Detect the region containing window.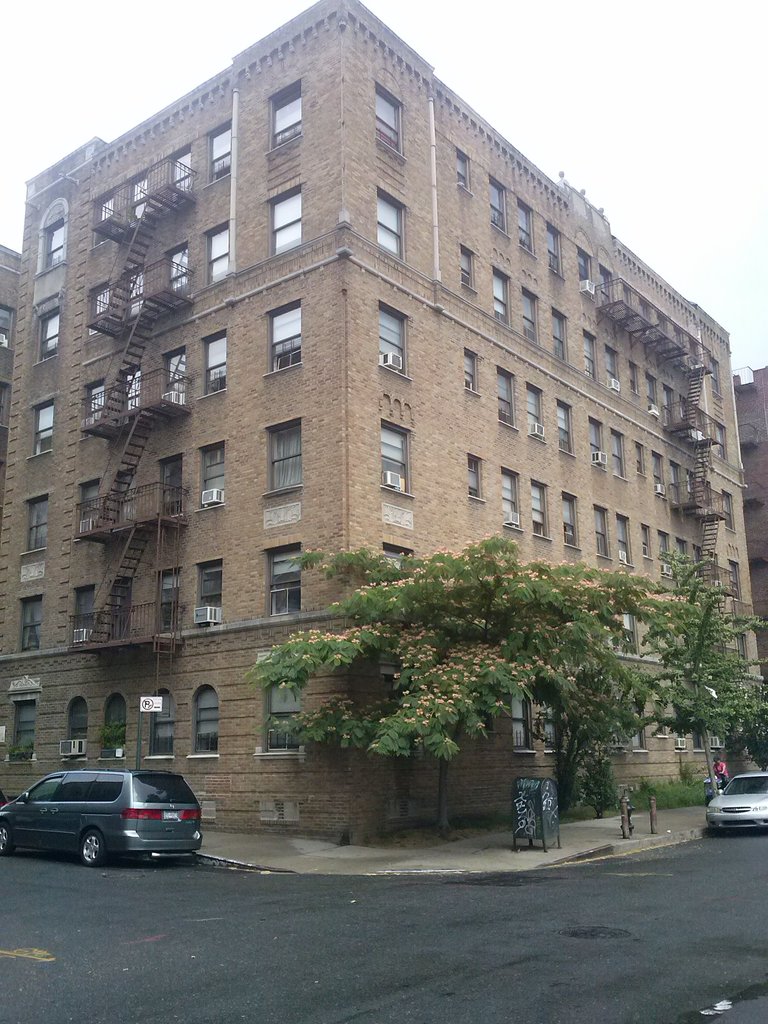
pyautogui.locateOnScreen(717, 426, 724, 462).
